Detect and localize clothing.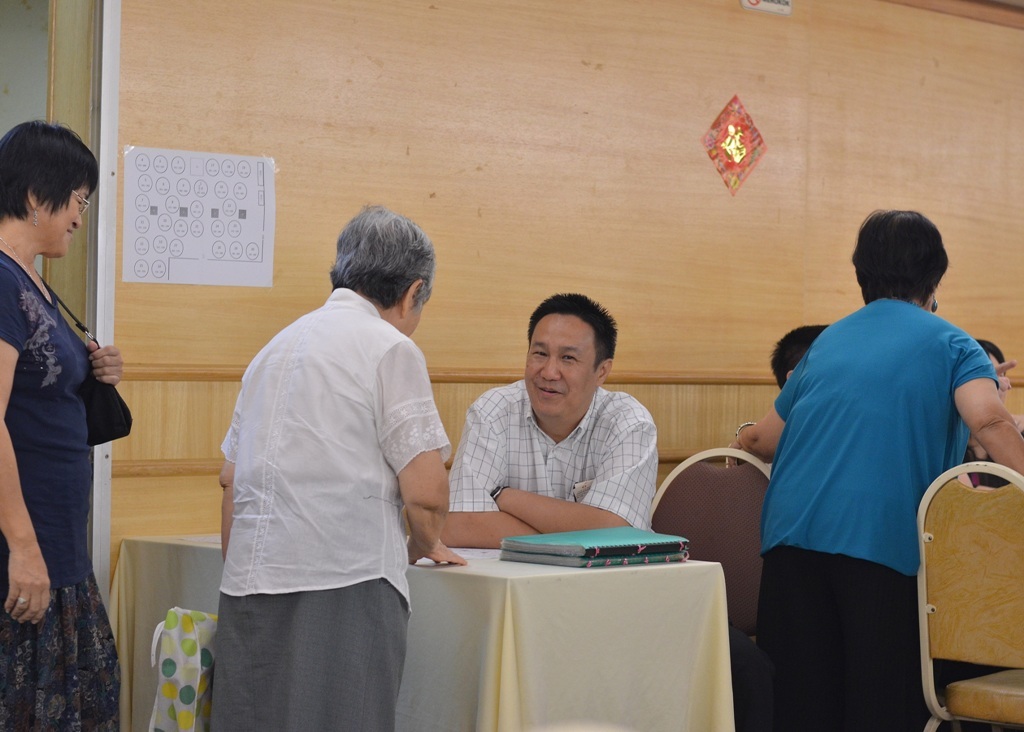
Localized at box=[205, 219, 446, 721].
